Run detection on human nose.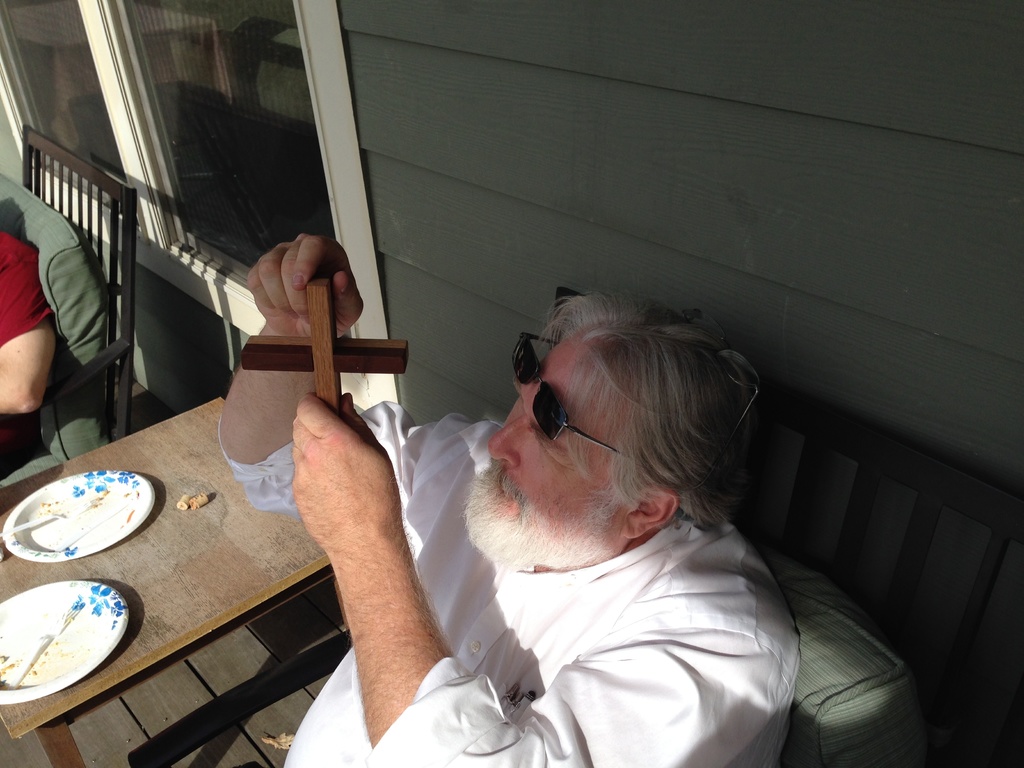
Result: <region>488, 417, 531, 468</region>.
